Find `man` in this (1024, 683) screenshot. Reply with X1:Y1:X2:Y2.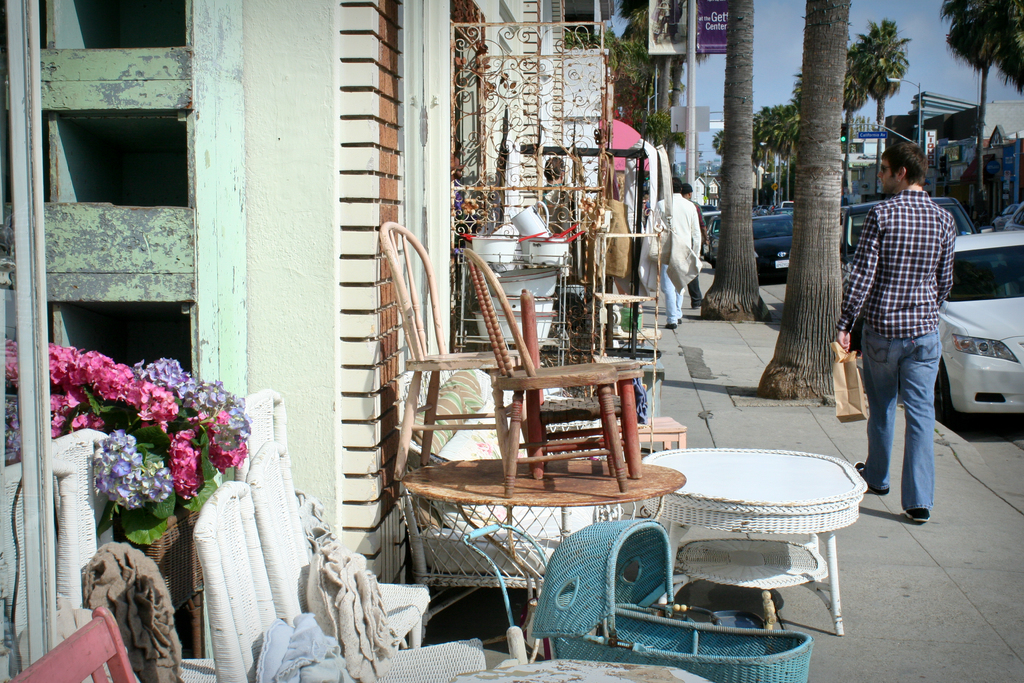
681:180:712:314.
